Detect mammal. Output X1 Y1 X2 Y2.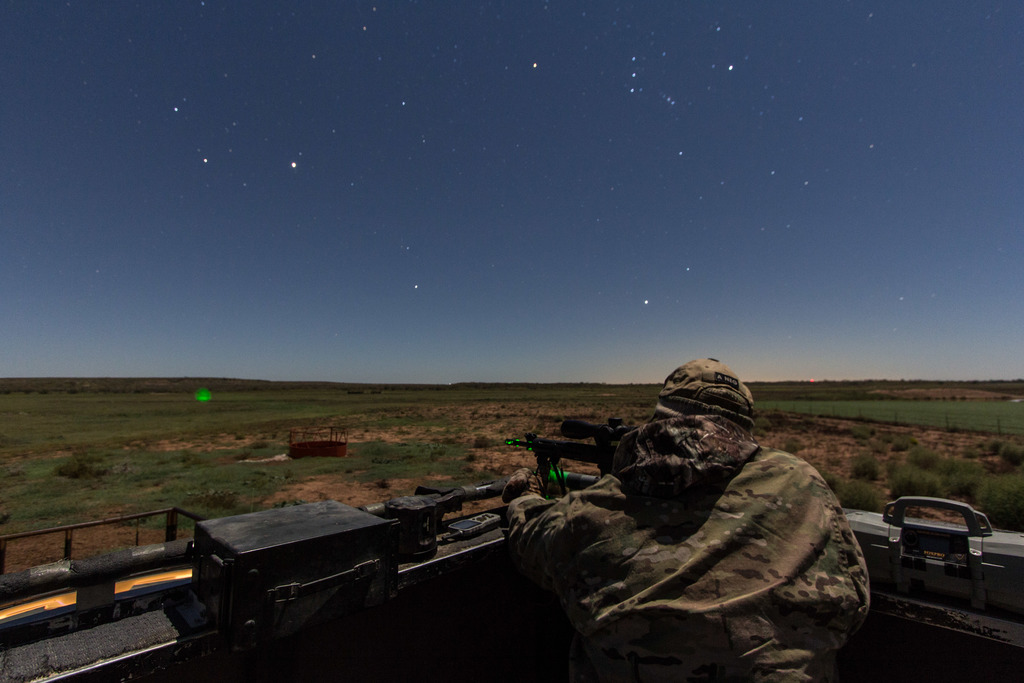
487 383 881 630.
